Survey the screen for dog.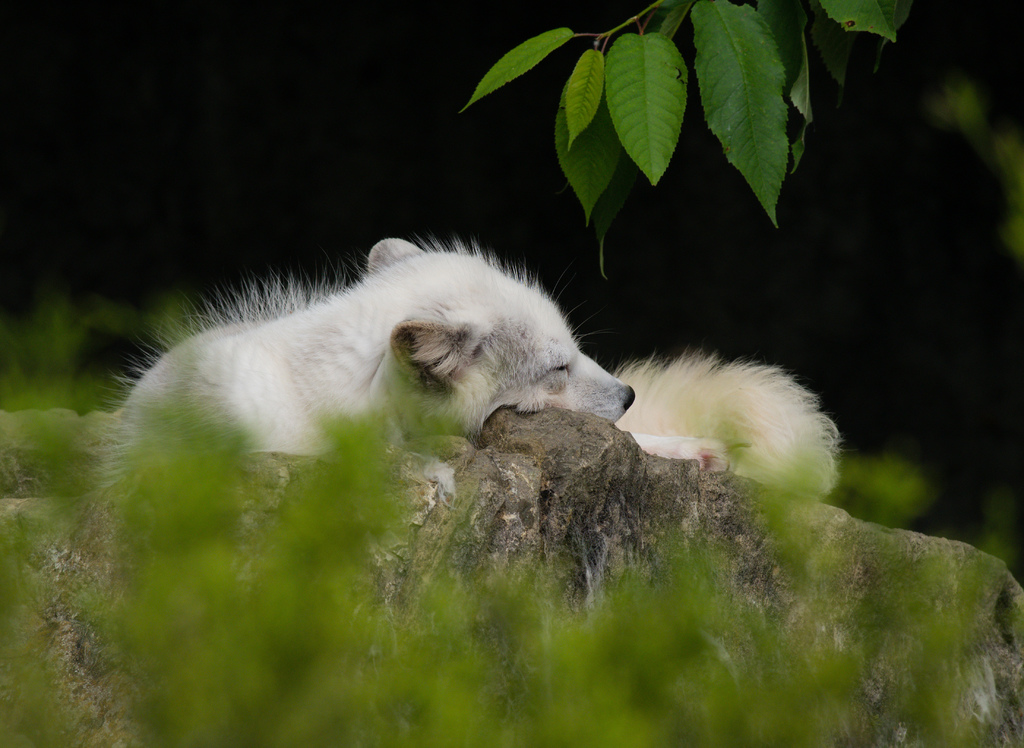
Survey found: region(104, 226, 837, 508).
